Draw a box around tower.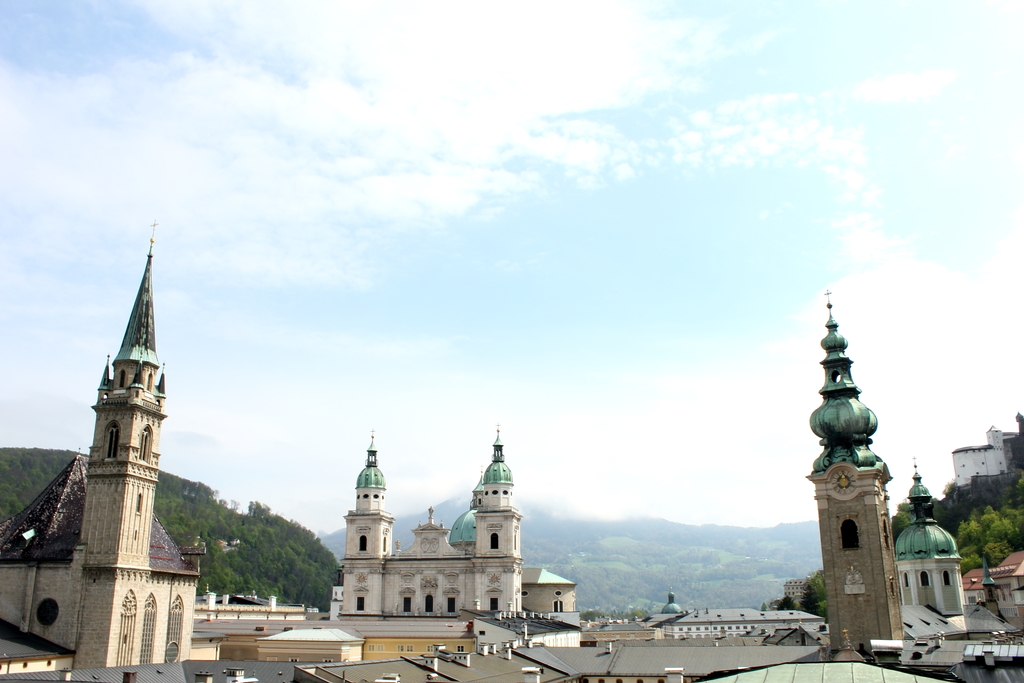
x1=345 y1=438 x2=394 y2=619.
